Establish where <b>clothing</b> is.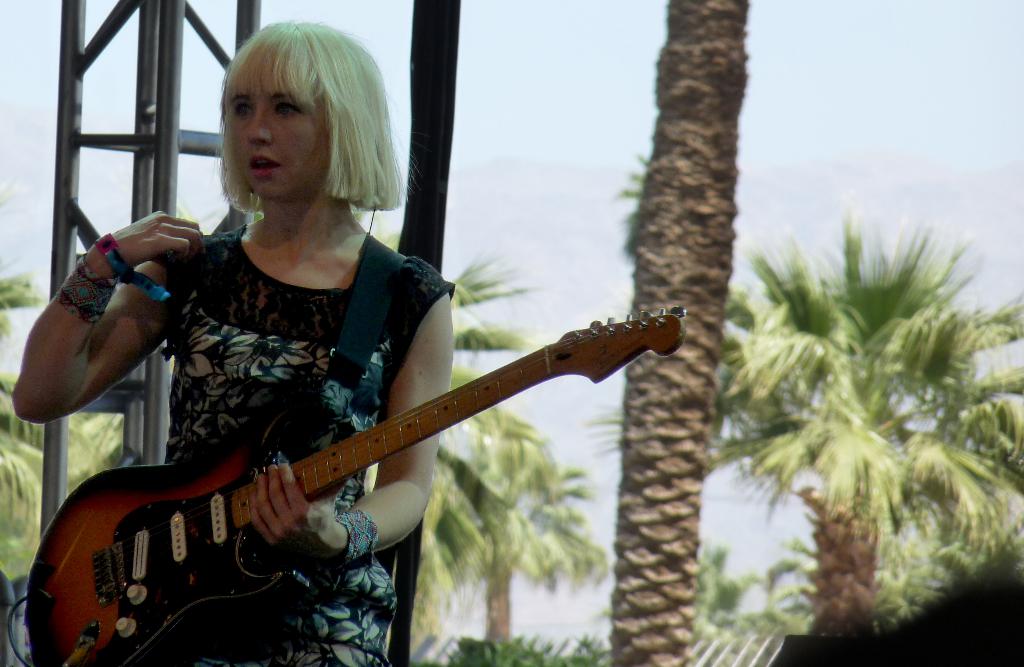
Established at rect(141, 232, 461, 666).
